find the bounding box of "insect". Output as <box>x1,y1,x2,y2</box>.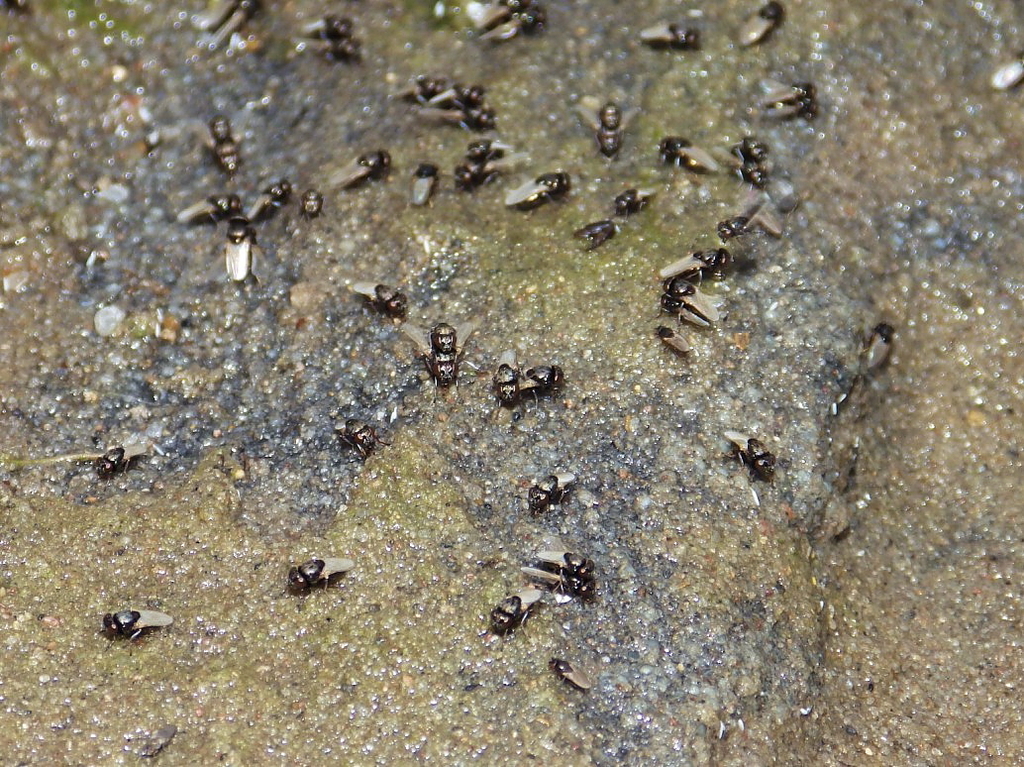
<box>638,21,702,48</box>.
